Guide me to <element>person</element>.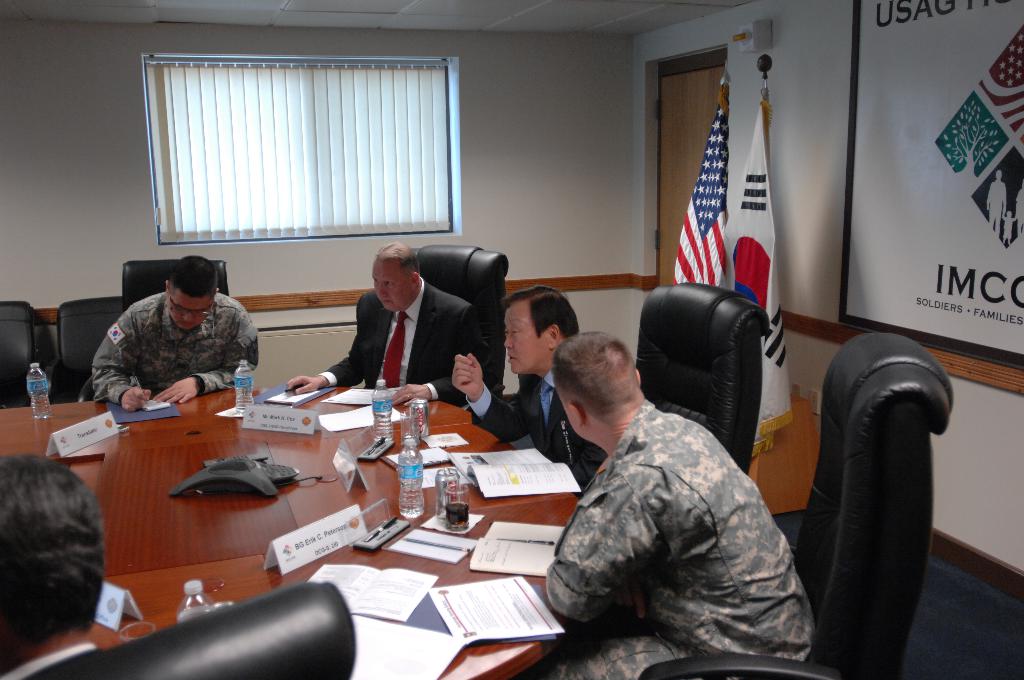
Guidance: Rect(100, 238, 260, 419).
